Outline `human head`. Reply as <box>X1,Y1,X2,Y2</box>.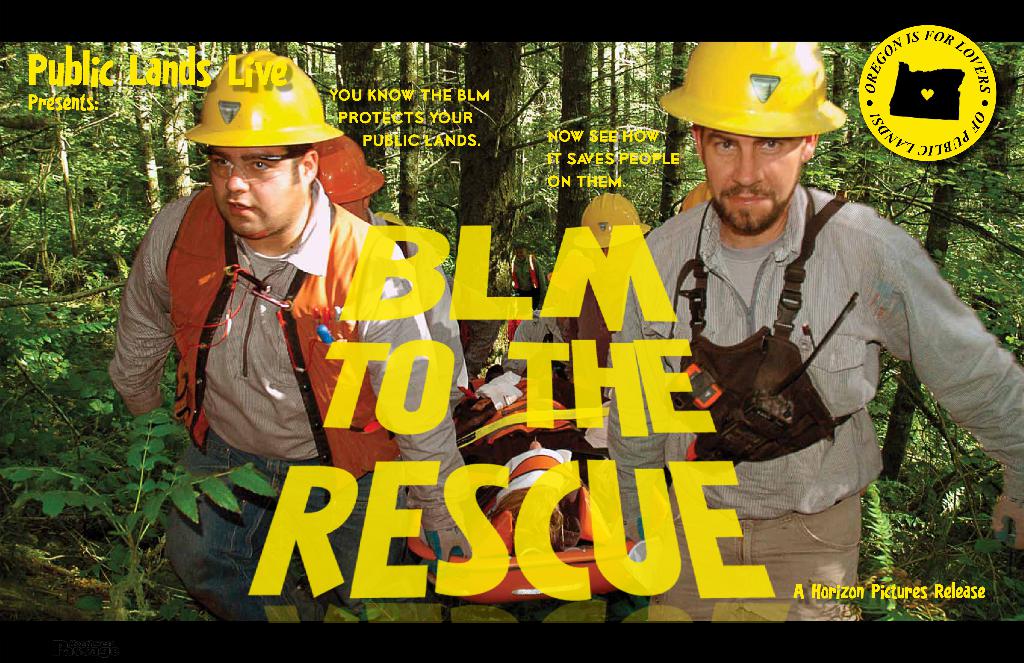
<box>184,58,347,256</box>.
